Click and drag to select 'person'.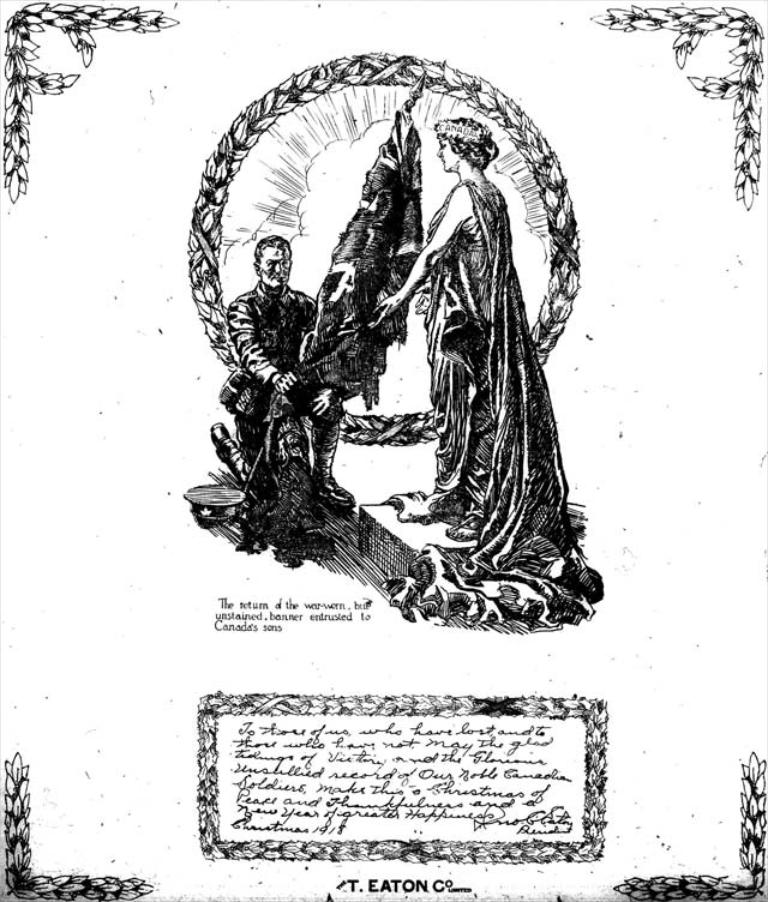
Selection: bbox=(184, 35, 584, 639).
